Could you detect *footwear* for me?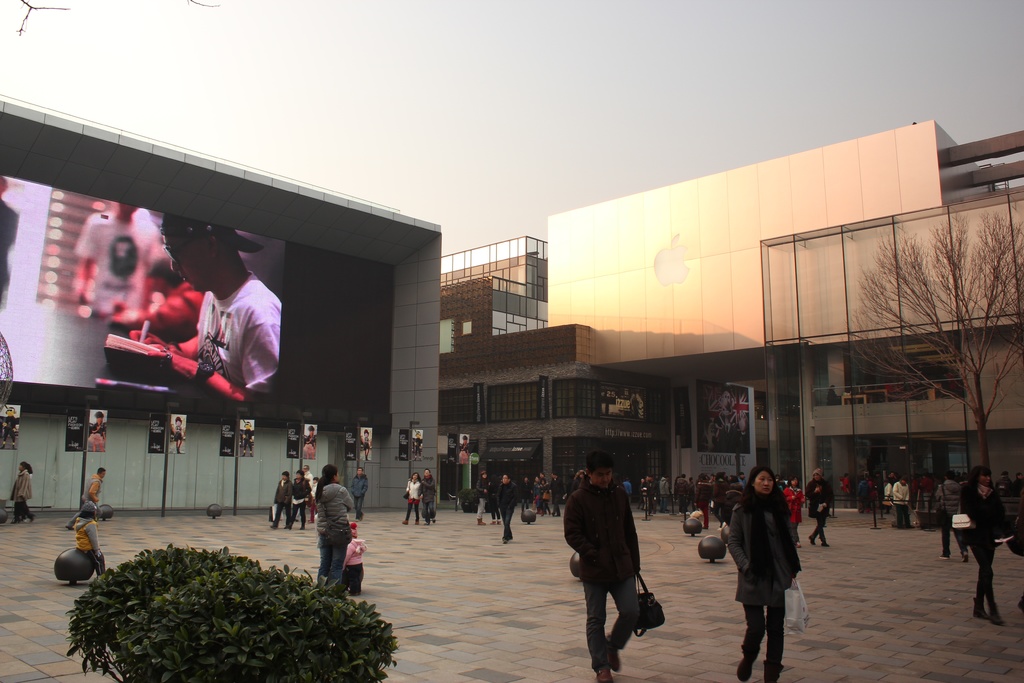
Detection result: {"left": 400, "top": 518, "right": 412, "bottom": 524}.
